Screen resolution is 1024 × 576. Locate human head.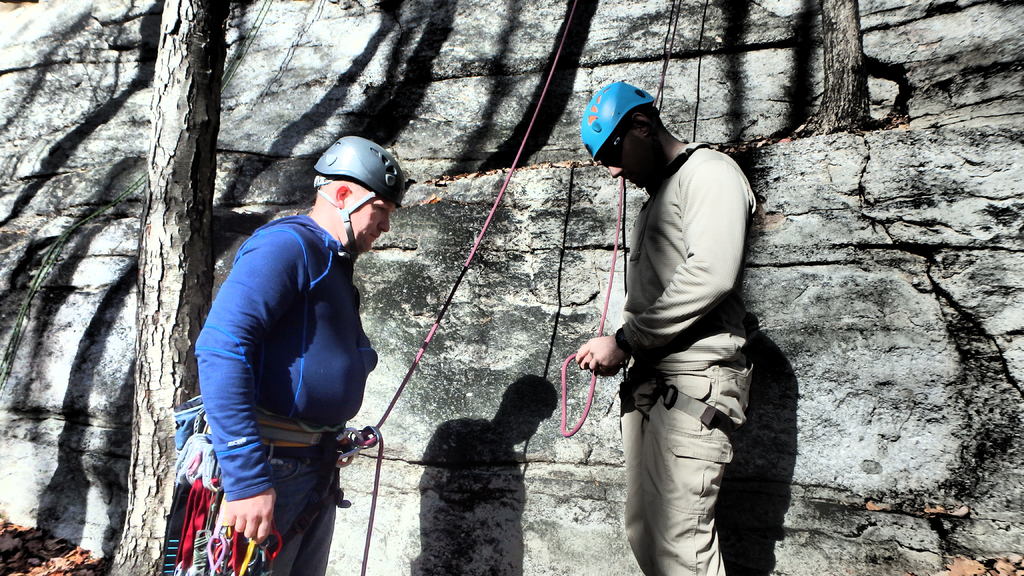
select_region(582, 77, 660, 190).
